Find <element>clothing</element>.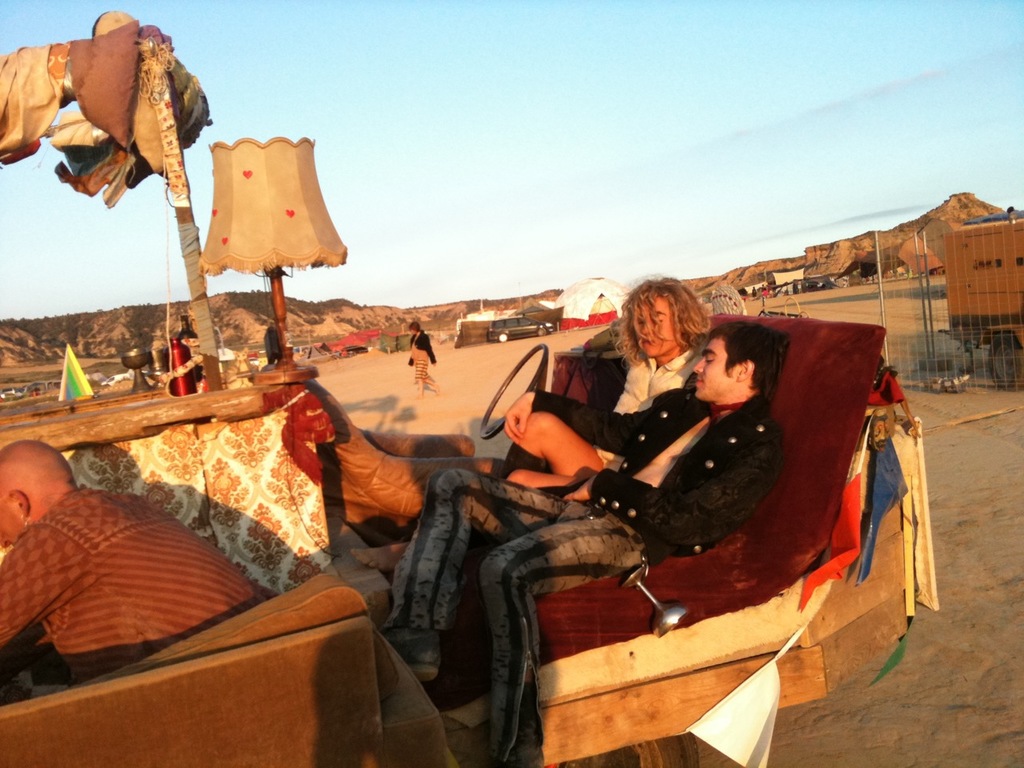
bbox=[603, 350, 695, 487].
